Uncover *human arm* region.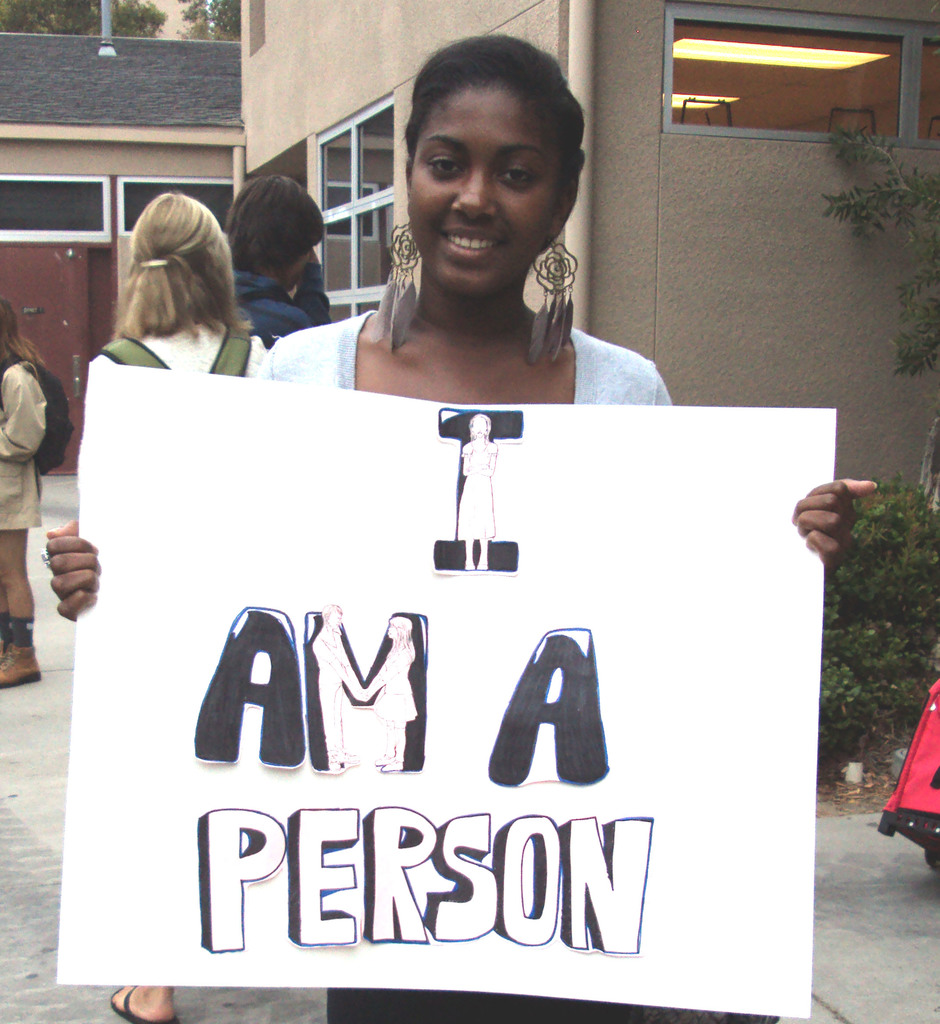
Uncovered: l=0, t=361, r=44, b=466.
